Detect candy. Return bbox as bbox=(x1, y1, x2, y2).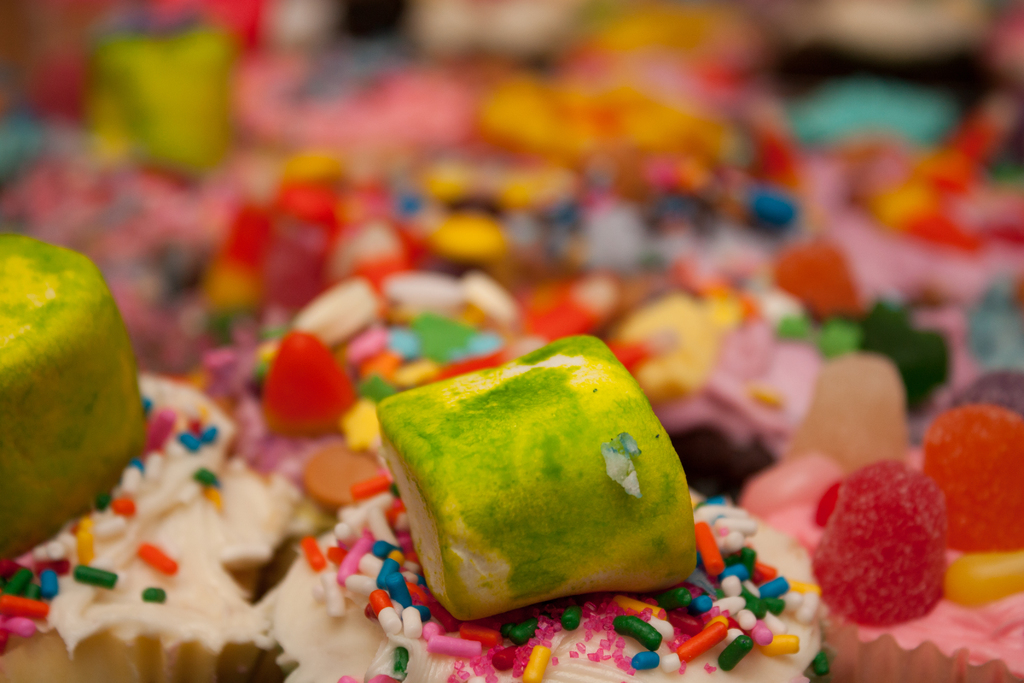
bbox=(945, 373, 1023, 424).
